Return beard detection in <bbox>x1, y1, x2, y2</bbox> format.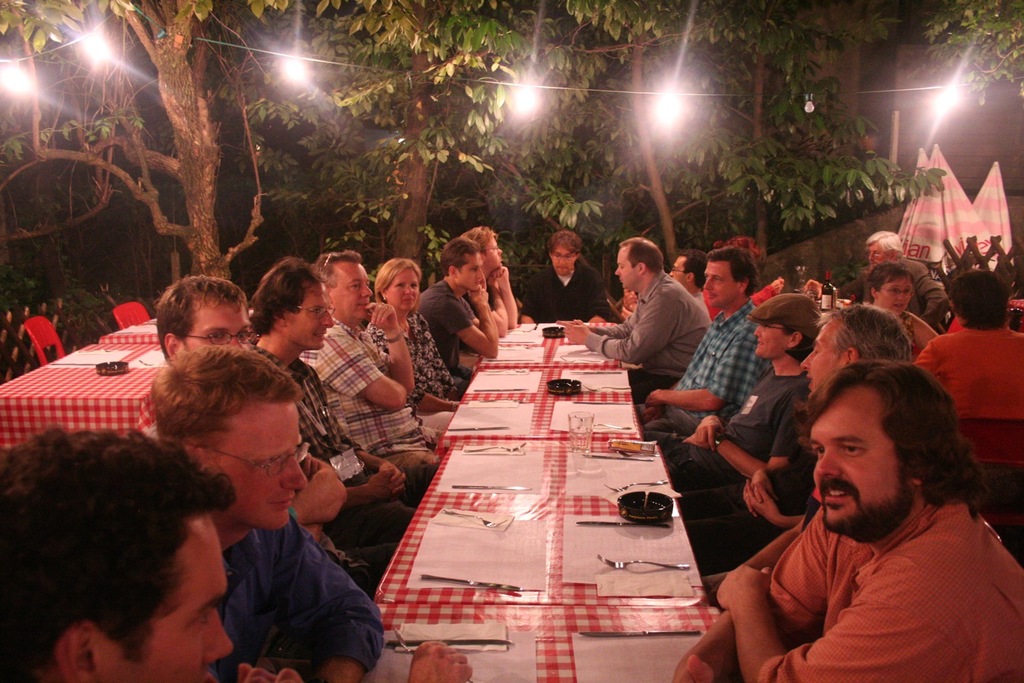
<bbox>819, 469, 918, 546</bbox>.
